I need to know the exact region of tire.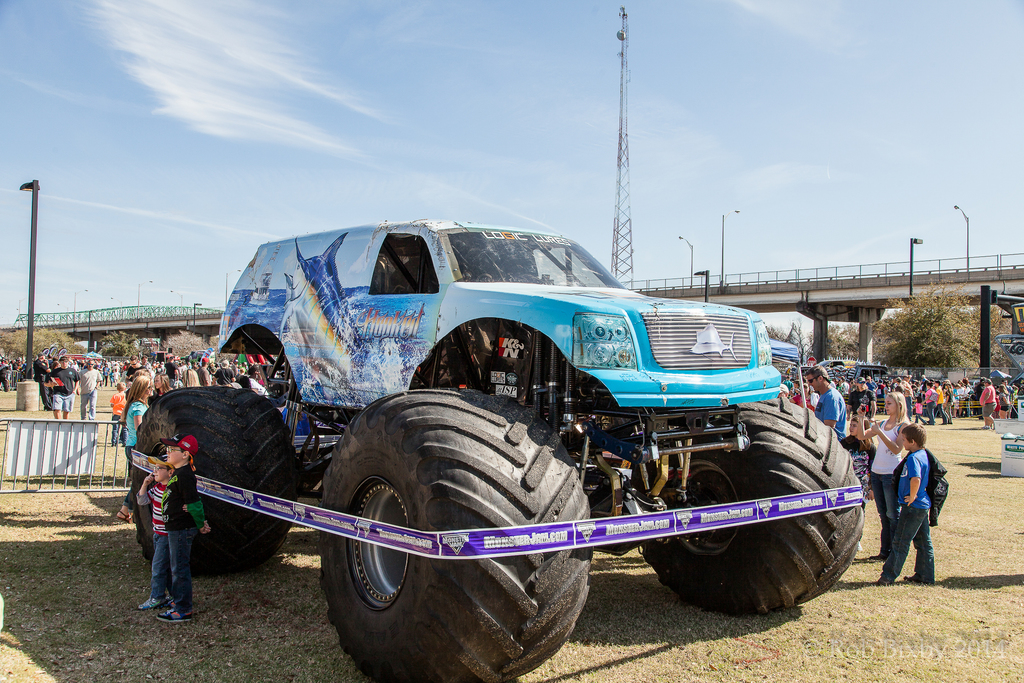
Region: crop(285, 369, 624, 670).
